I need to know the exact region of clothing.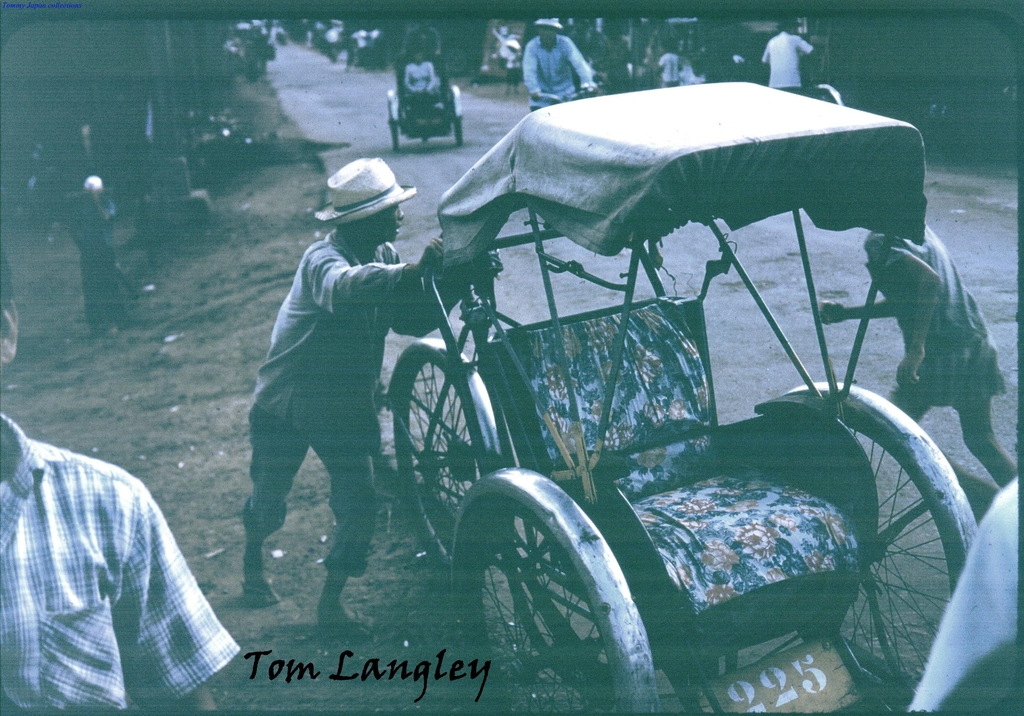
Region: [x1=10, y1=397, x2=255, y2=697].
